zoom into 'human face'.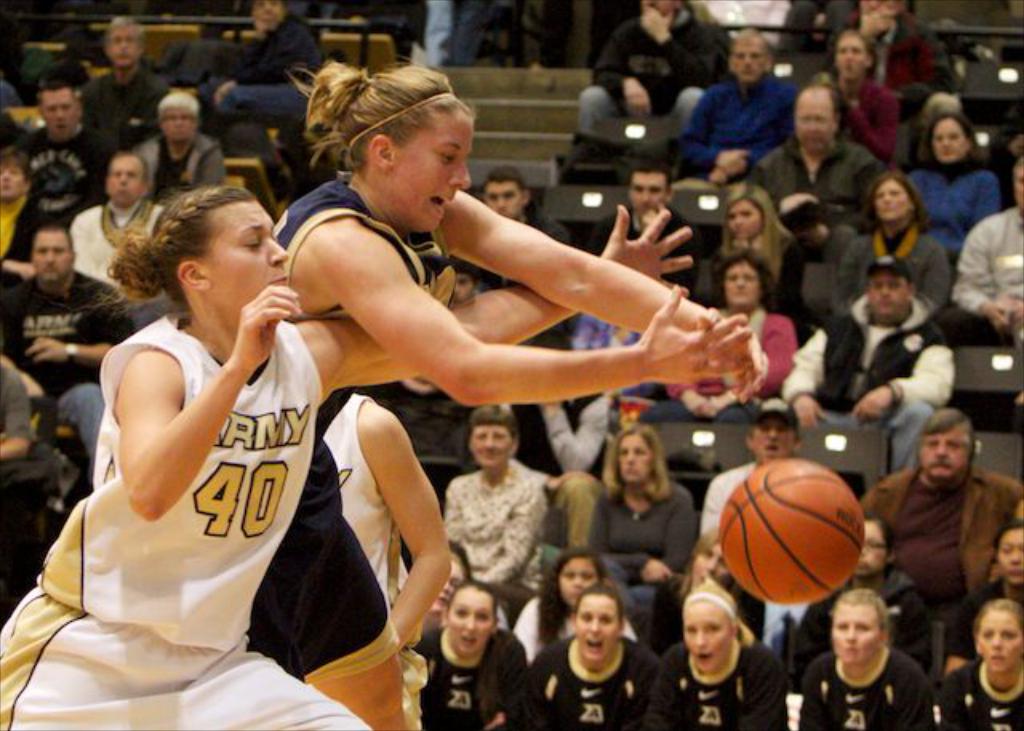
Zoom target: [left=995, top=528, right=1022, bottom=582].
